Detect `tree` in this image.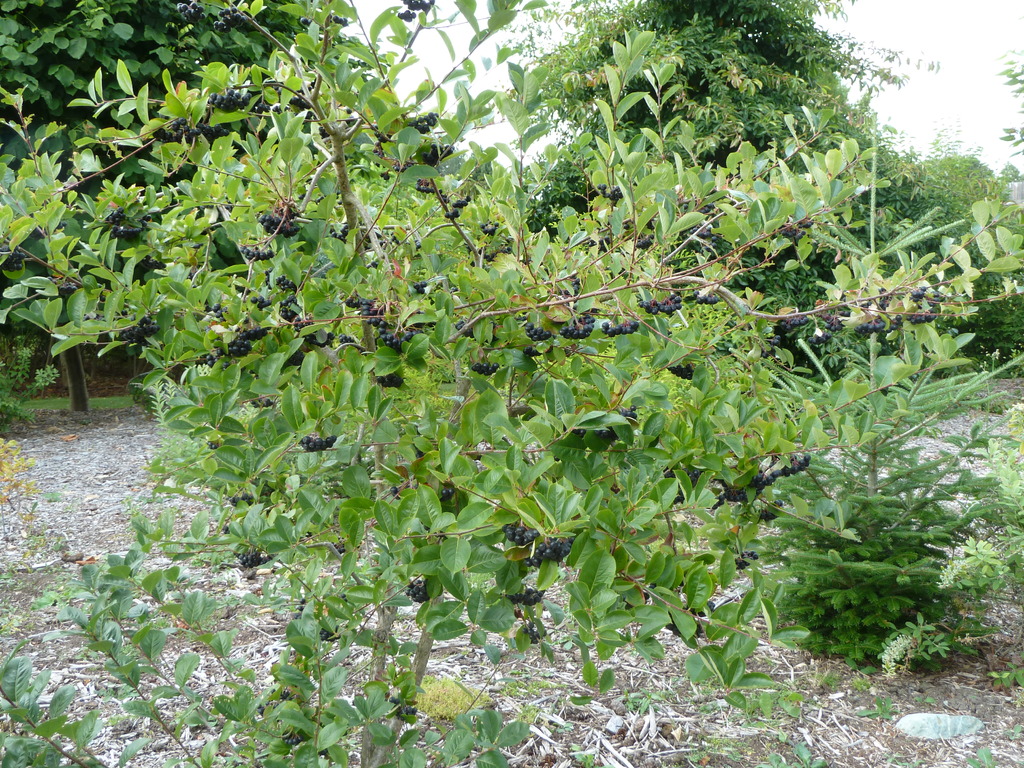
Detection: 0,28,1023,767.
